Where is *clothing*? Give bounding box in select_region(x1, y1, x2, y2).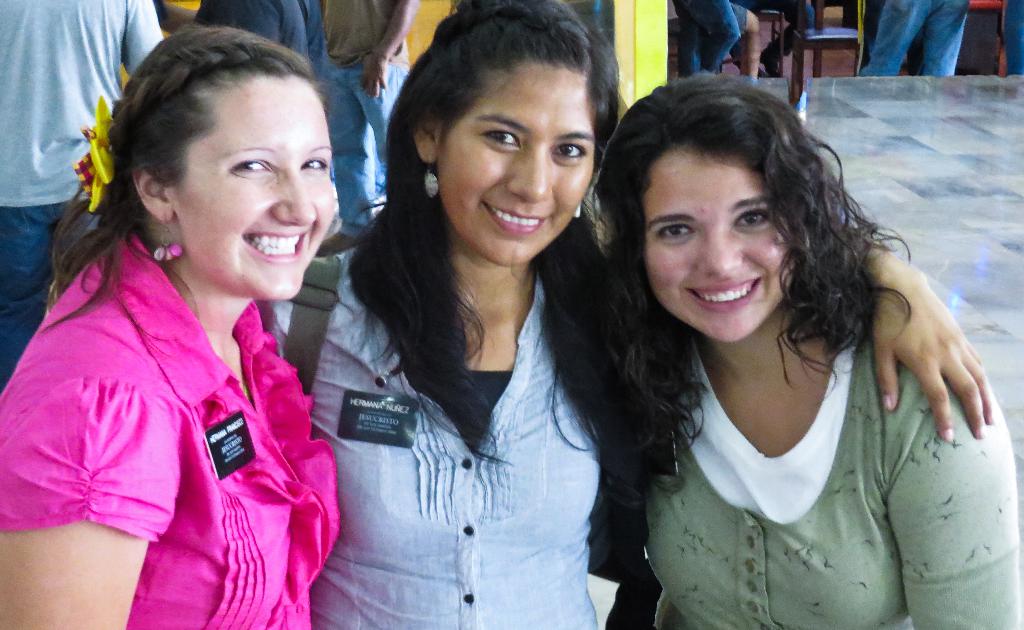
select_region(0, 0, 163, 394).
